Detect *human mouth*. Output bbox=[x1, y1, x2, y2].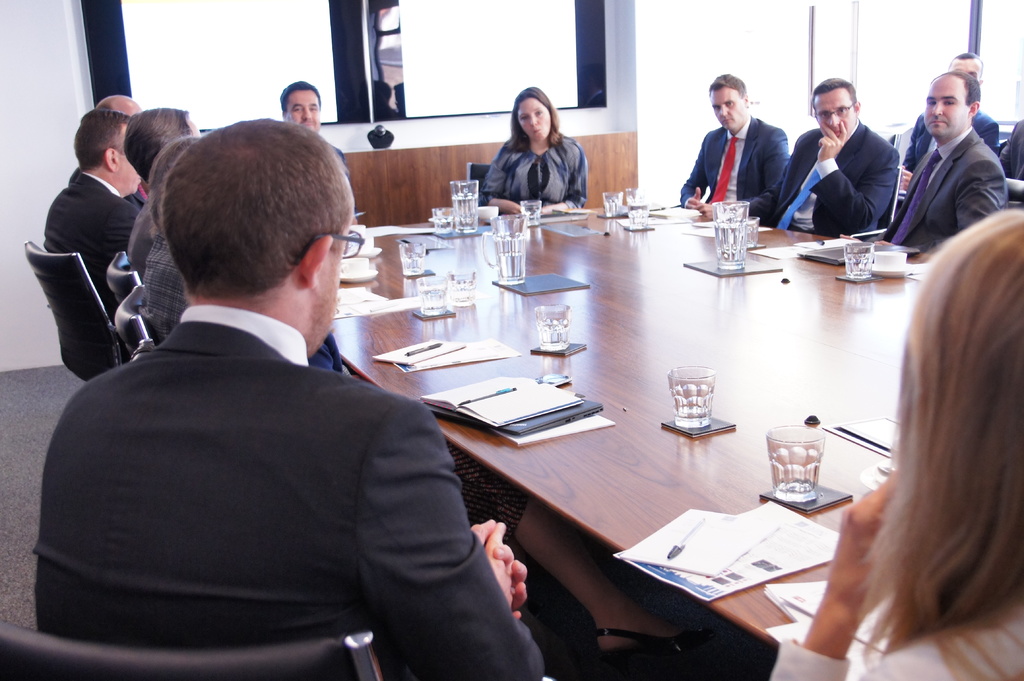
bbox=[721, 118, 732, 124].
